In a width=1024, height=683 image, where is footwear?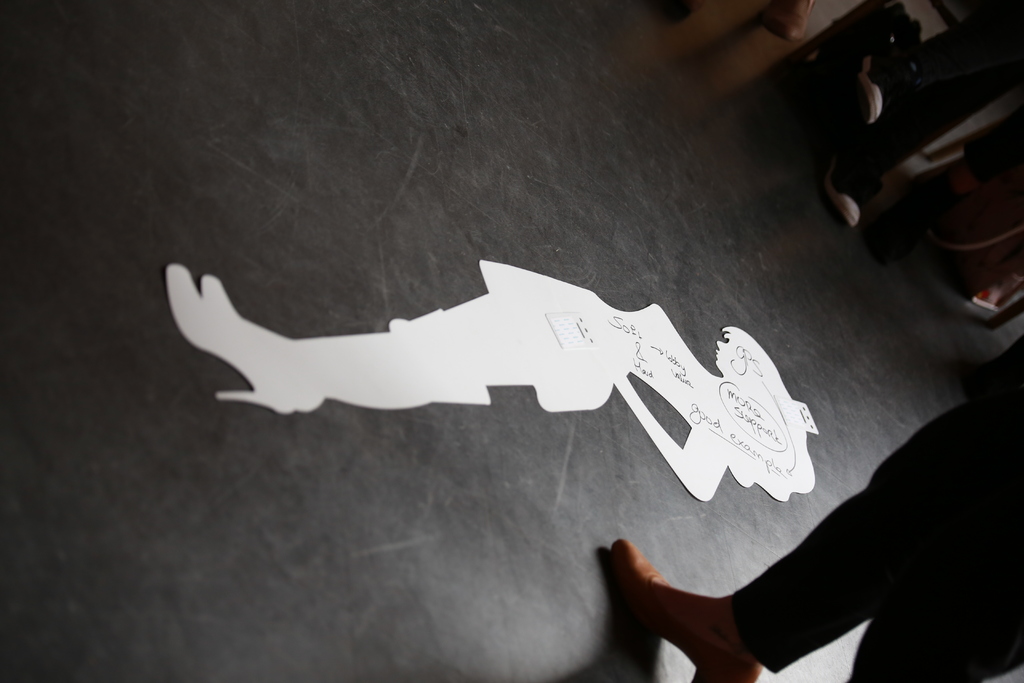
(200,274,285,416).
